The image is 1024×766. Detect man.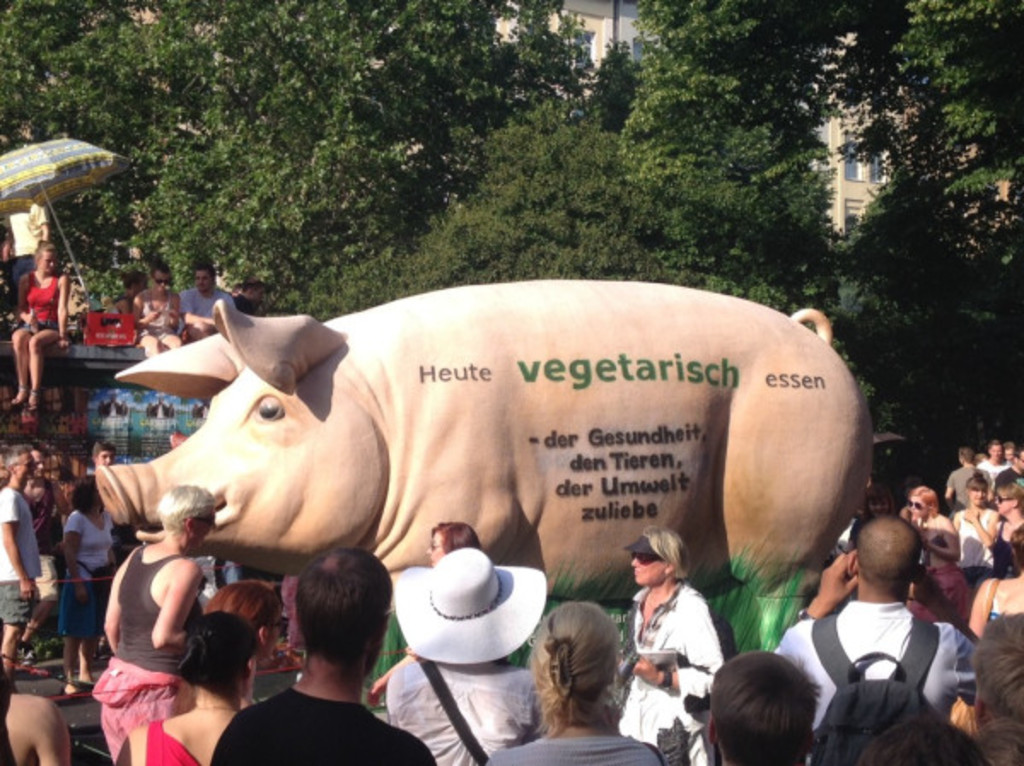
Detection: crop(85, 437, 119, 471).
